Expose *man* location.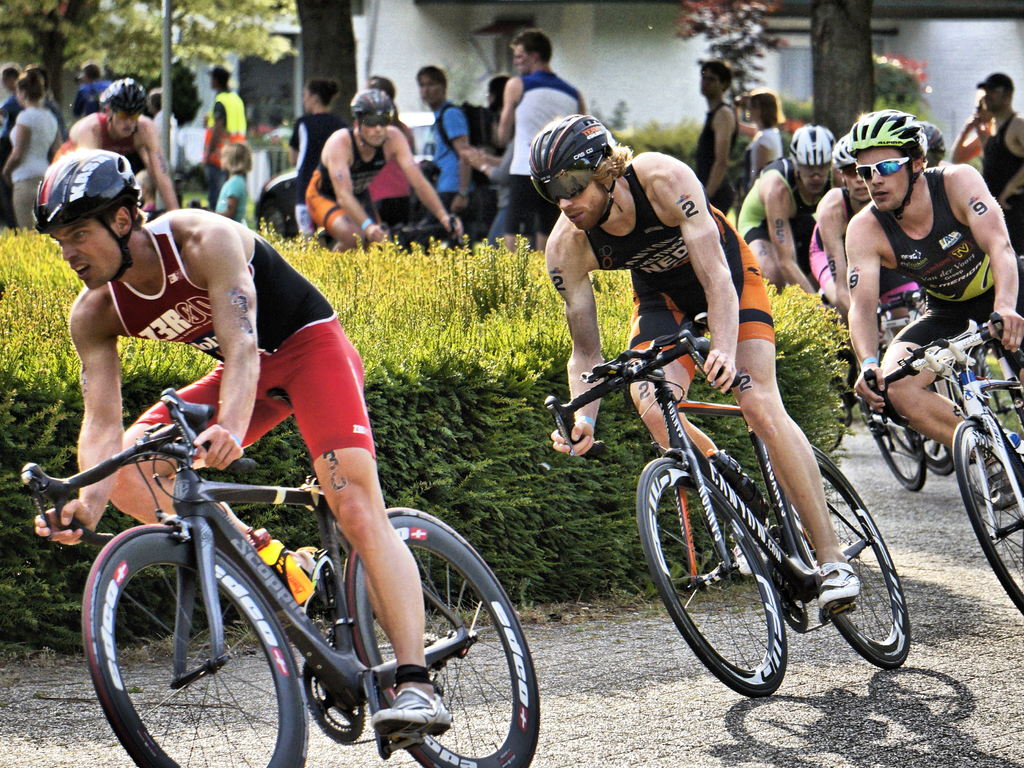
Exposed at left=845, top=108, right=1023, bottom=487.
